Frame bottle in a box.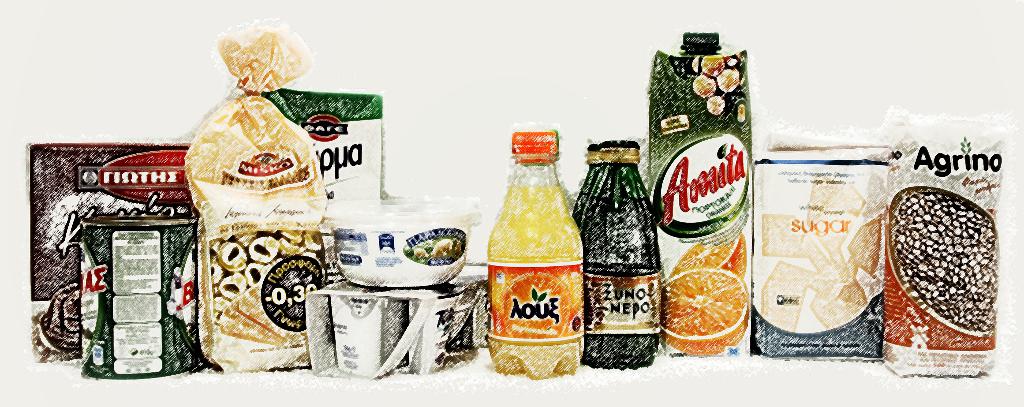
region(484, 128, 585, 381).
